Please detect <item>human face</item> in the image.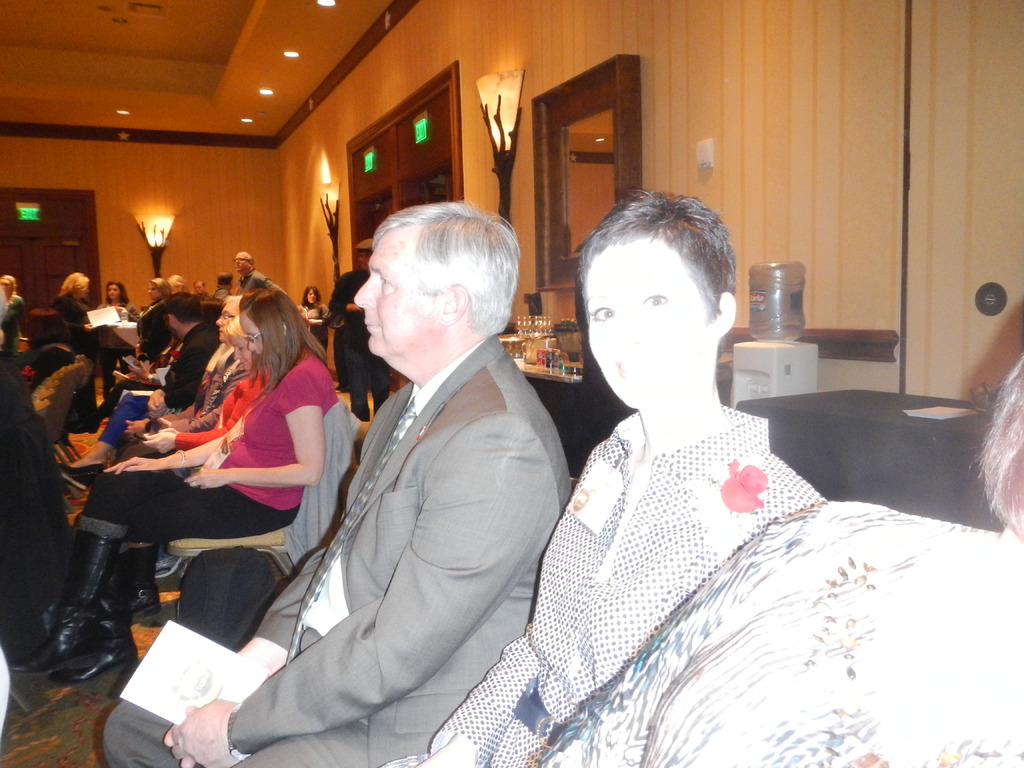
crop(231, 328, 252, 374).
